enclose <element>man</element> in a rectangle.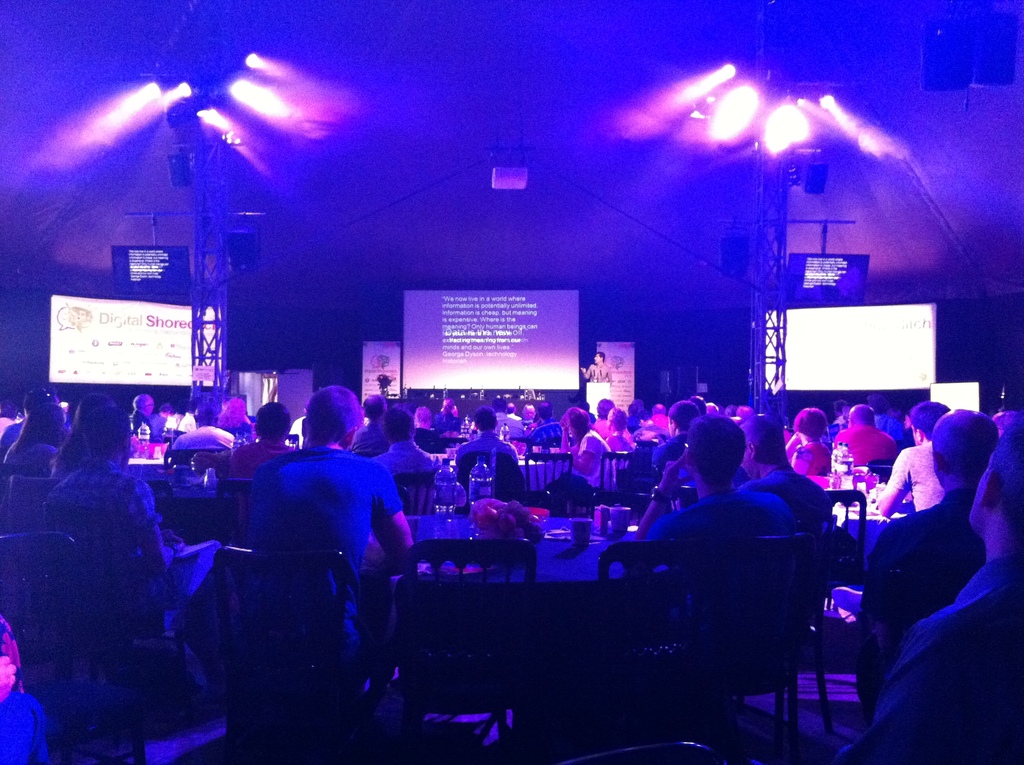
[x1=518, y1=402, x2=547, y2=431].
